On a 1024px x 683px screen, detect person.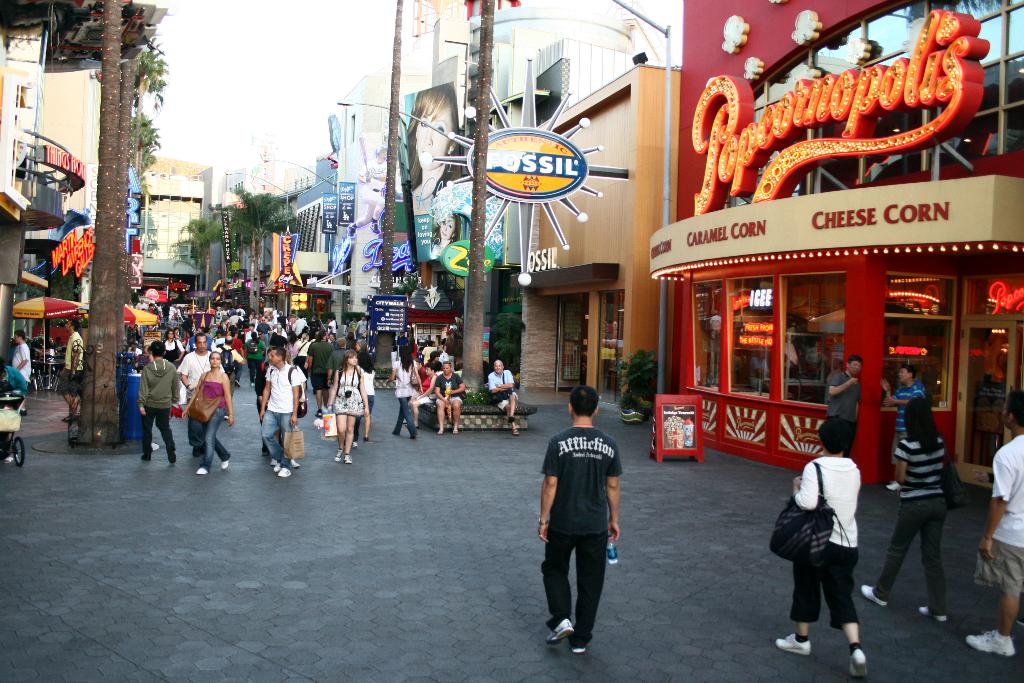
x1=389, y1=342, x2=424, y2=439.
